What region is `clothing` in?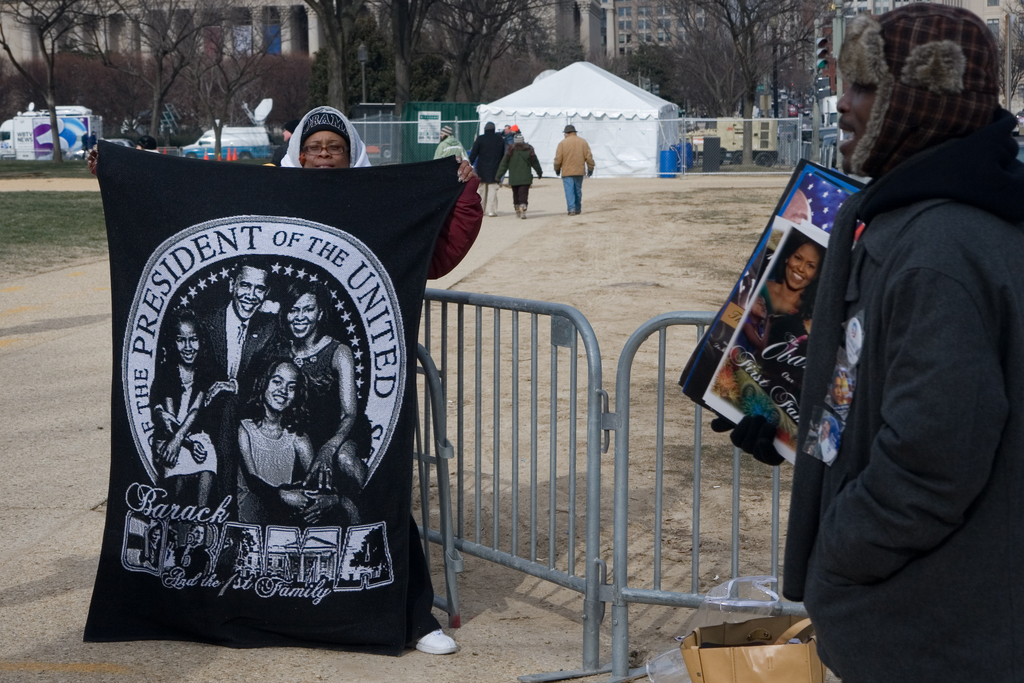
crop(797, 110, 1023, 682).
